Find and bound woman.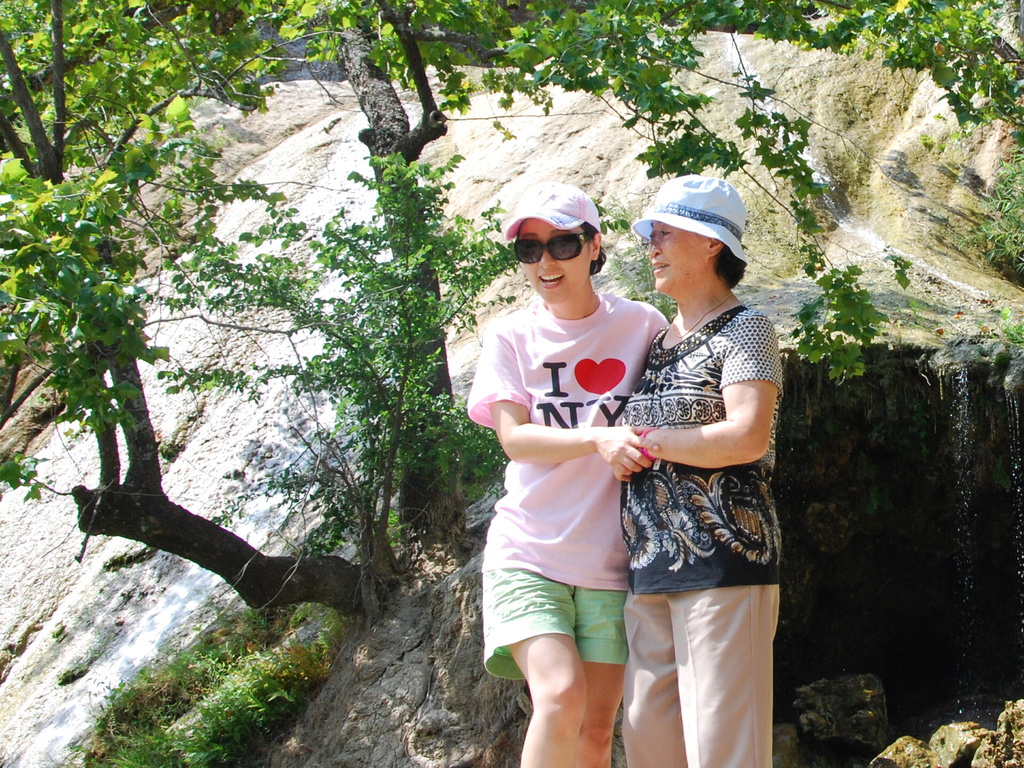
Bound: <box>589,195,789,744</box>.
